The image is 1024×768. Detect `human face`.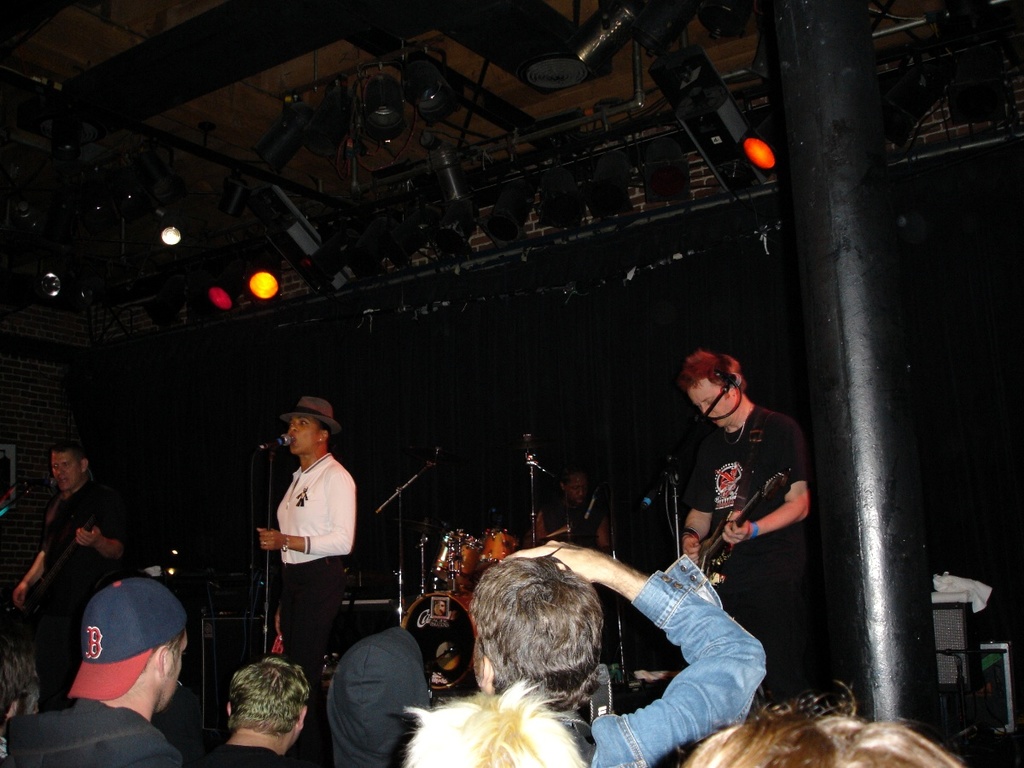
Detection: 286:417:319:461.
